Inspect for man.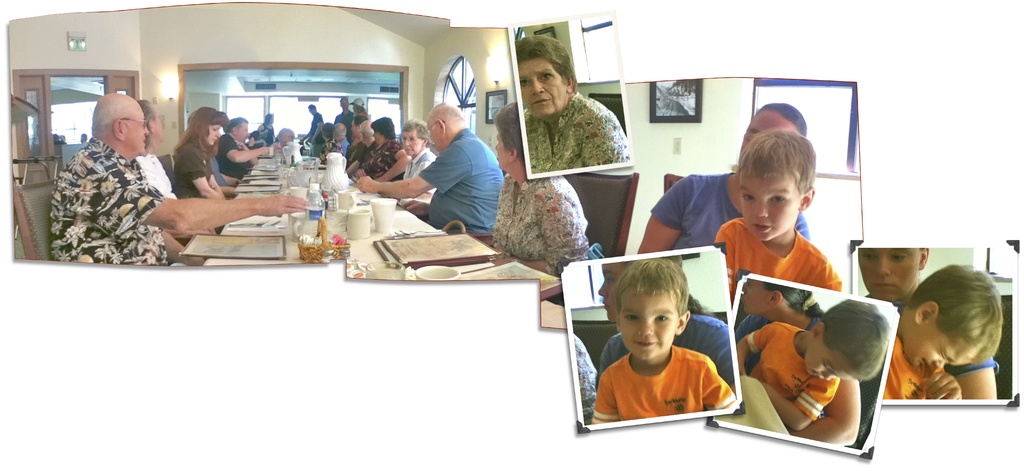
Inspection: <bbox>137, 100, 217, 270</bbox>.
